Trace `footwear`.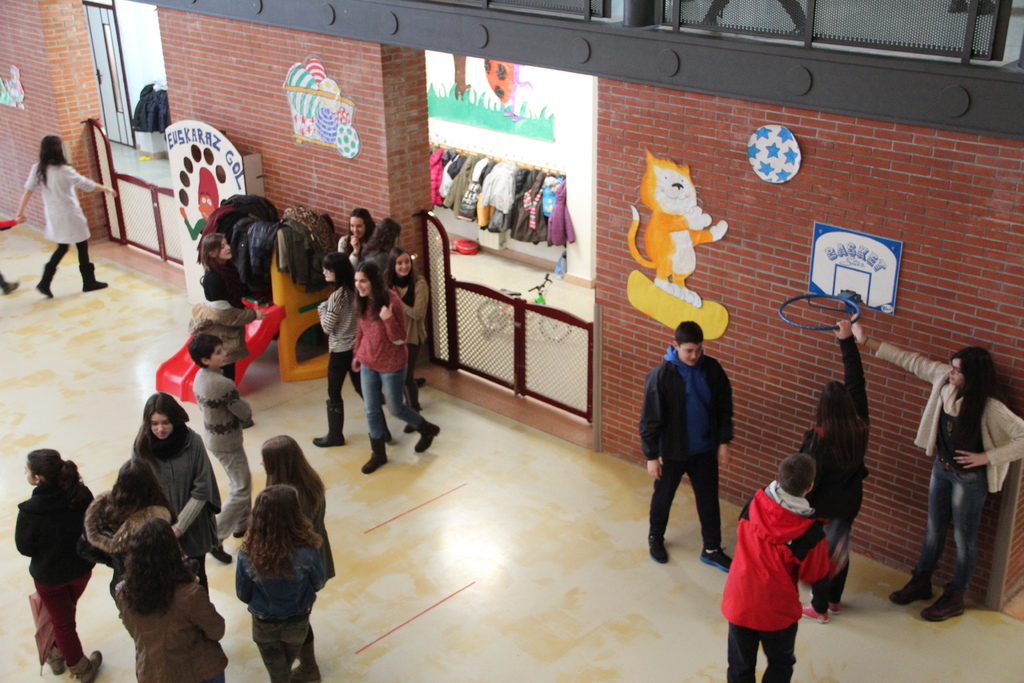
Traced to pyautogui.locateOnScreen(915, 584, 975, 629).
